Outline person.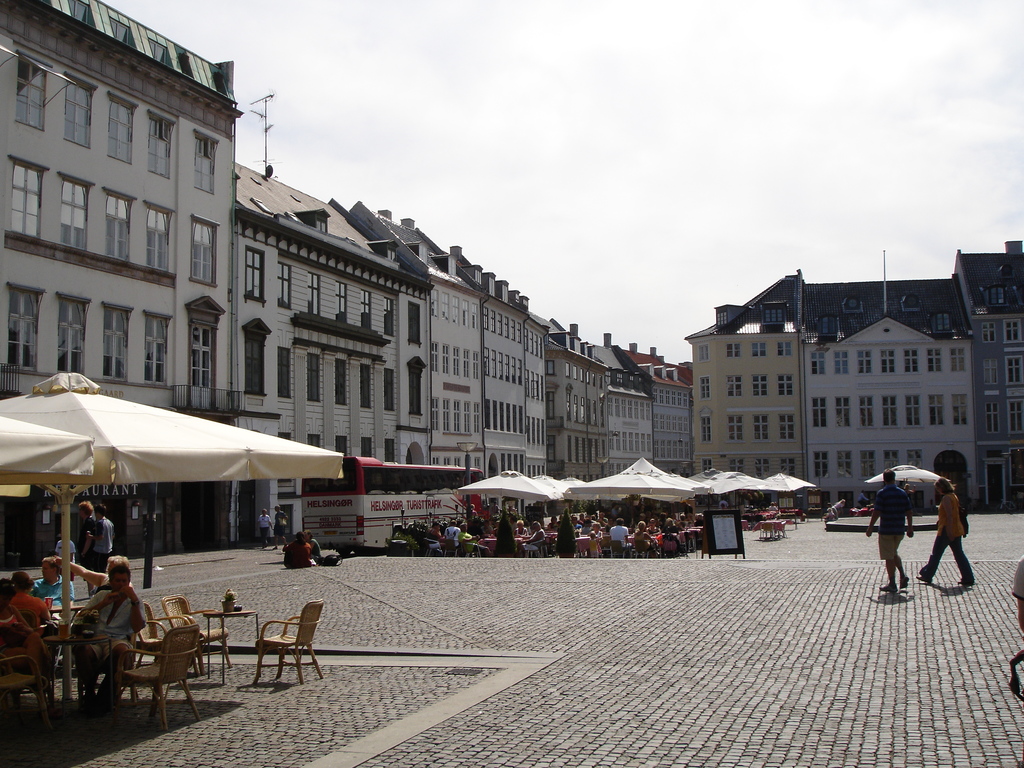
Outline: <box>765,500,779,513</box>.
